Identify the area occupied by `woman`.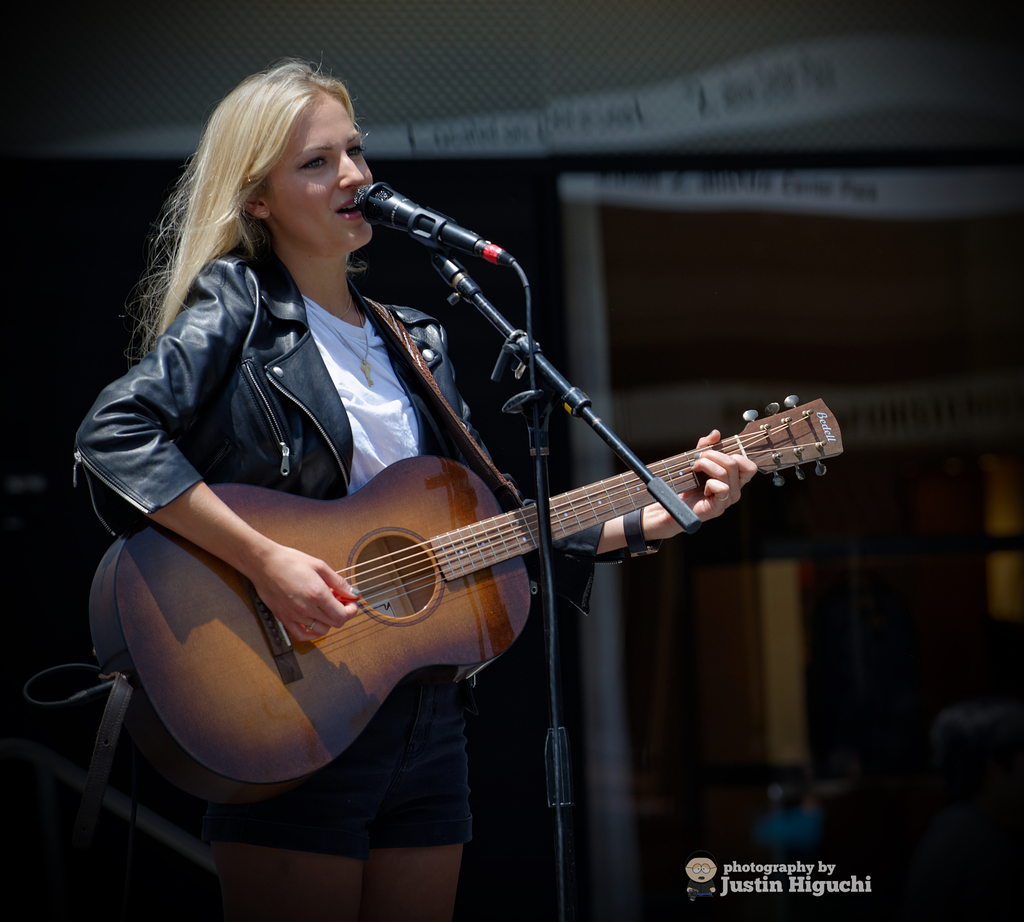
Area: 69/55/753/921.
